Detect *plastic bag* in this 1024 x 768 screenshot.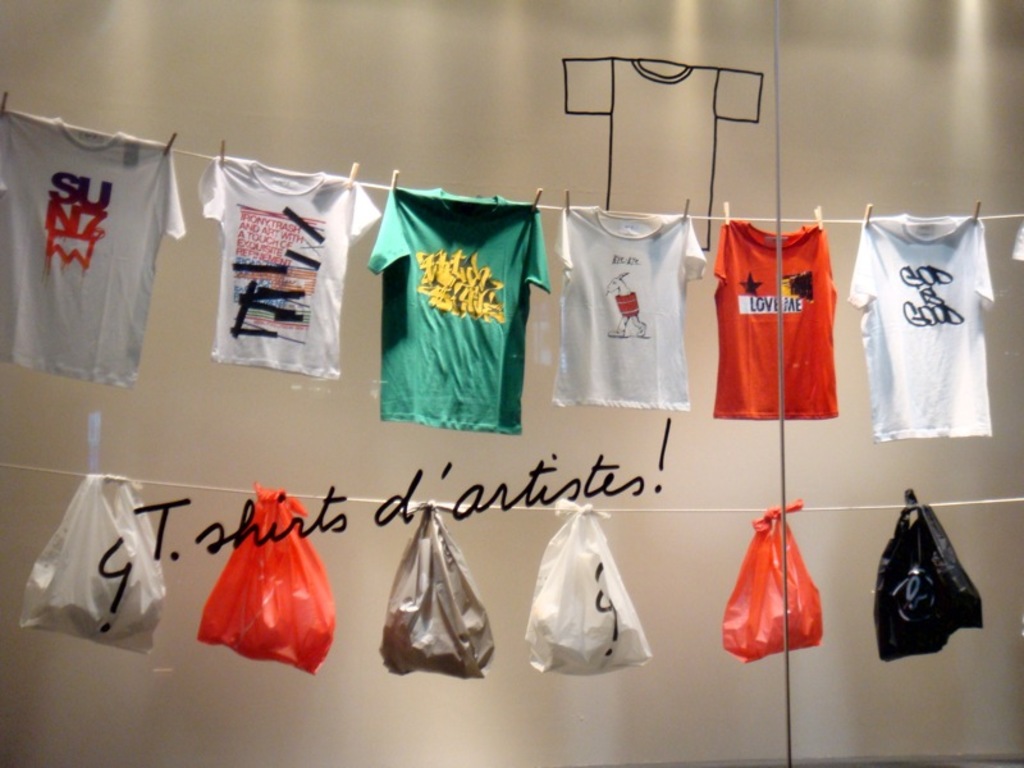
Detection: crop(192, 480, 340, 678).
